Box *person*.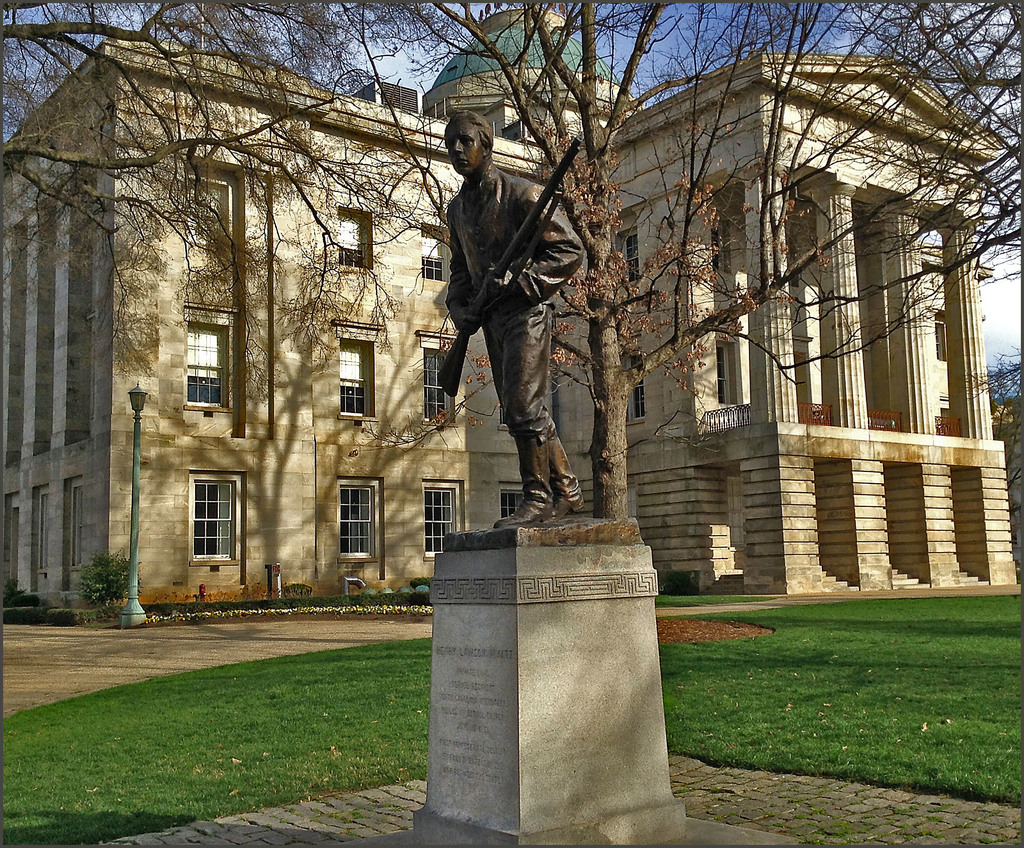
(left=439, top=103, right=601, bottom=532).
